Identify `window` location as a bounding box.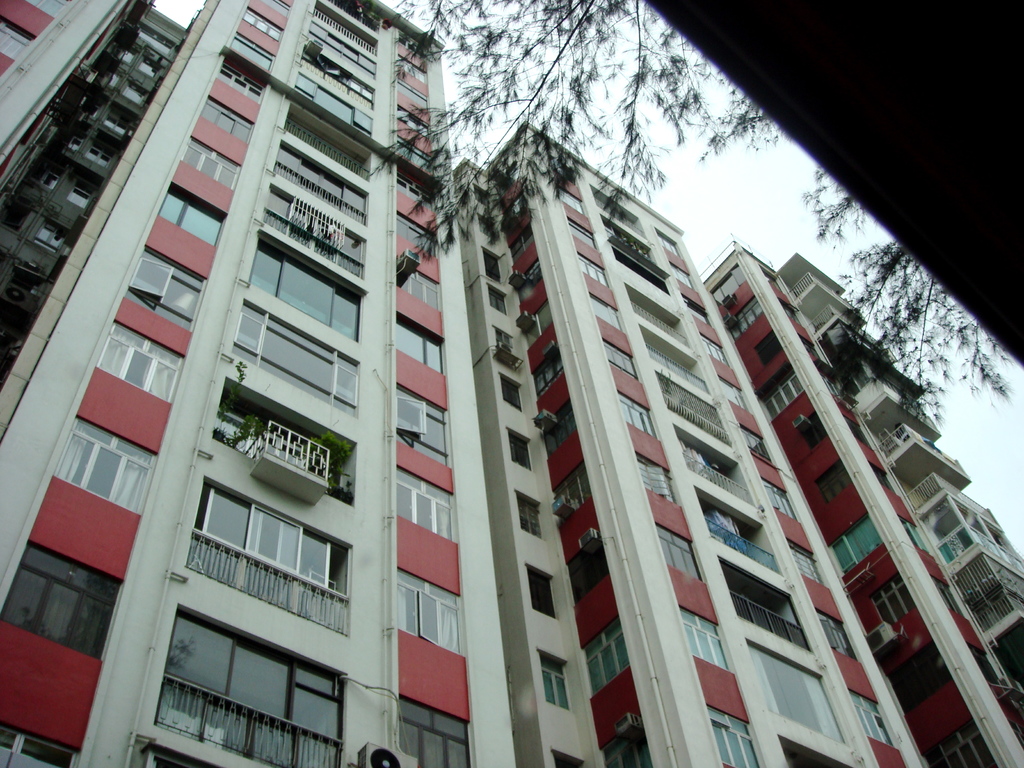
x1=508, y1=425, x2=532, y2=474.
